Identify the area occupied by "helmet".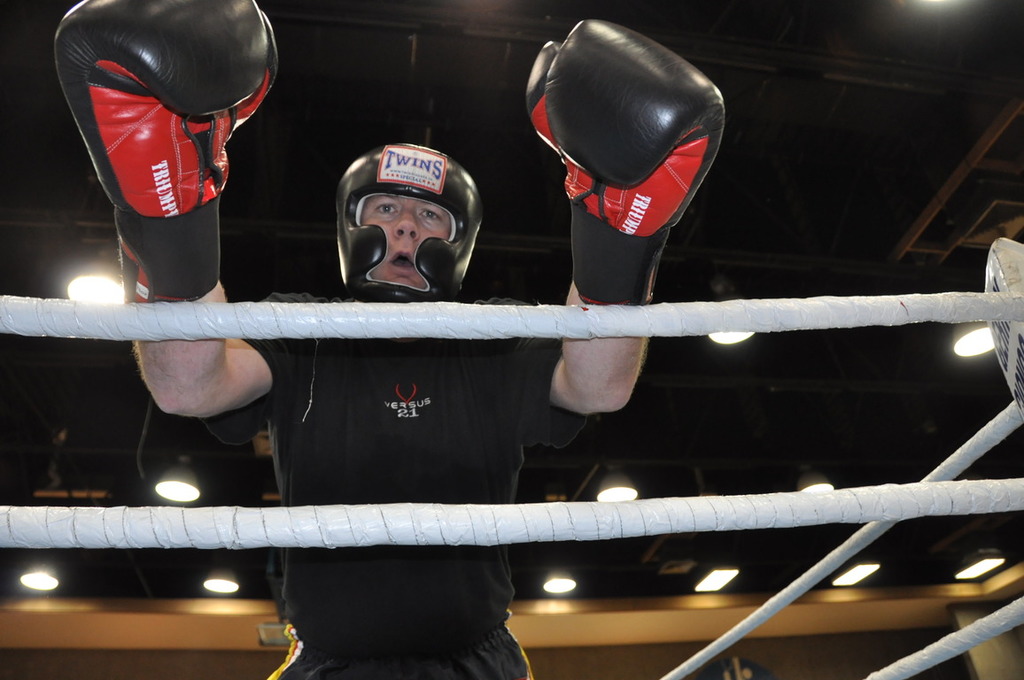
Area: [x1=328, y1=139, x2=477, y2=291].
